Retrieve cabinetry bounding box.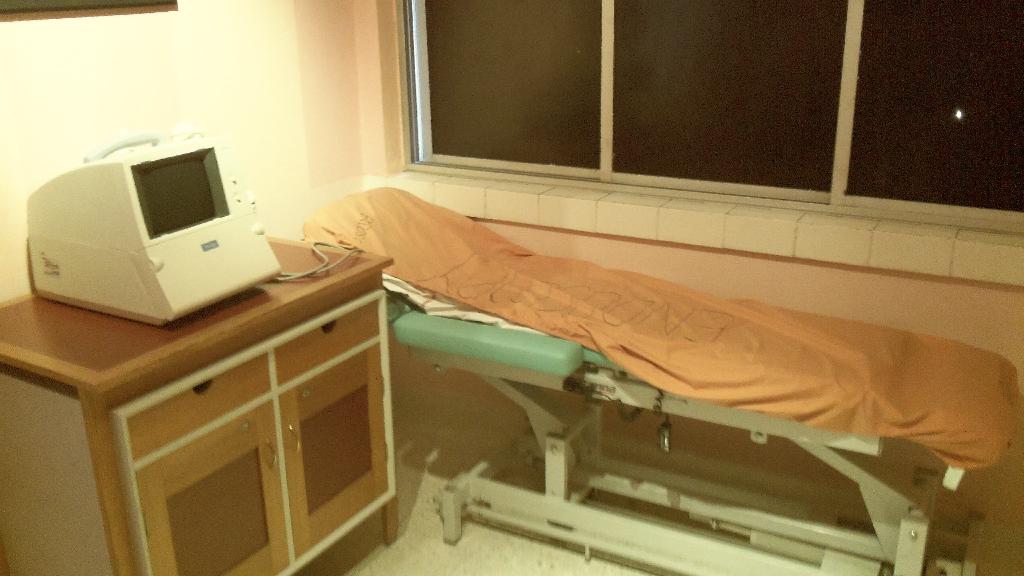
Bounding box: [1, 225, 428, 558].
